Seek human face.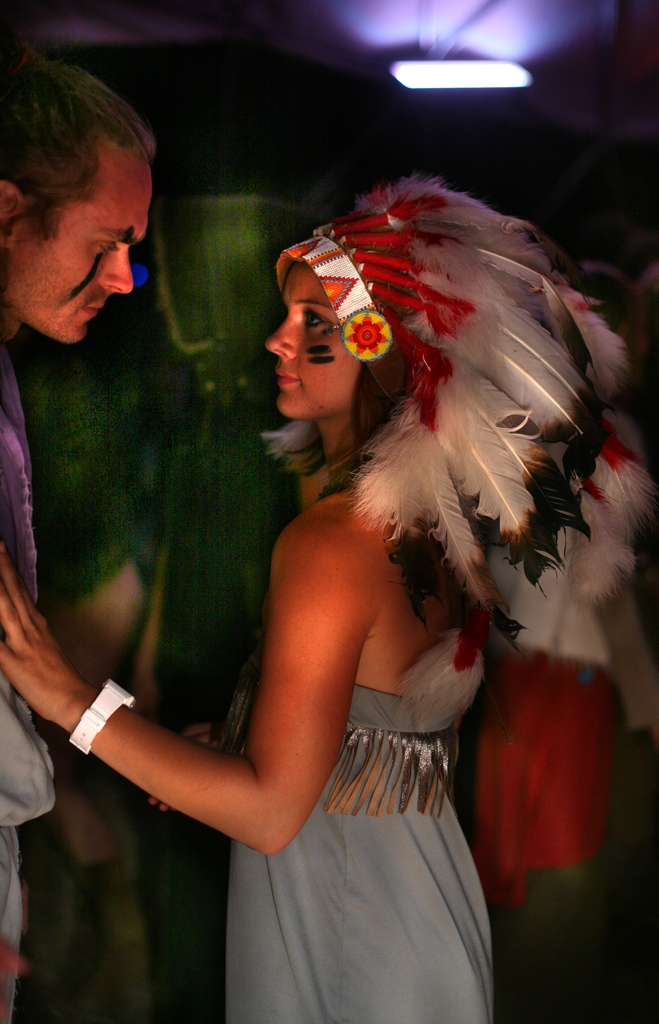
Rect(261, 261, 361, 424).
